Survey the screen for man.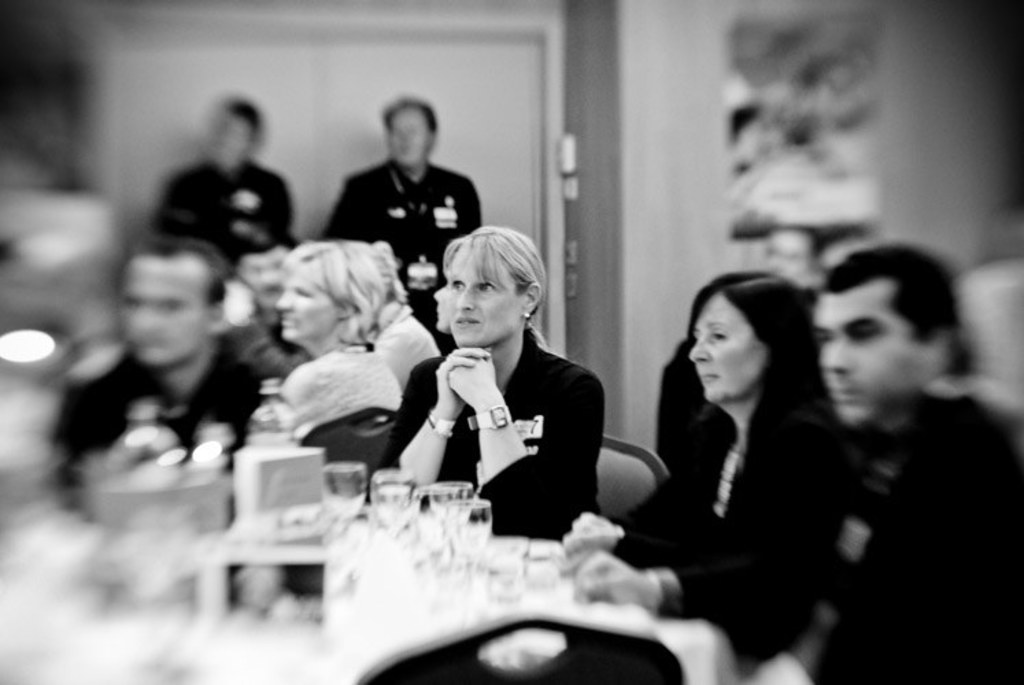
Survey found: locate(718, 242, 1023, 684).
